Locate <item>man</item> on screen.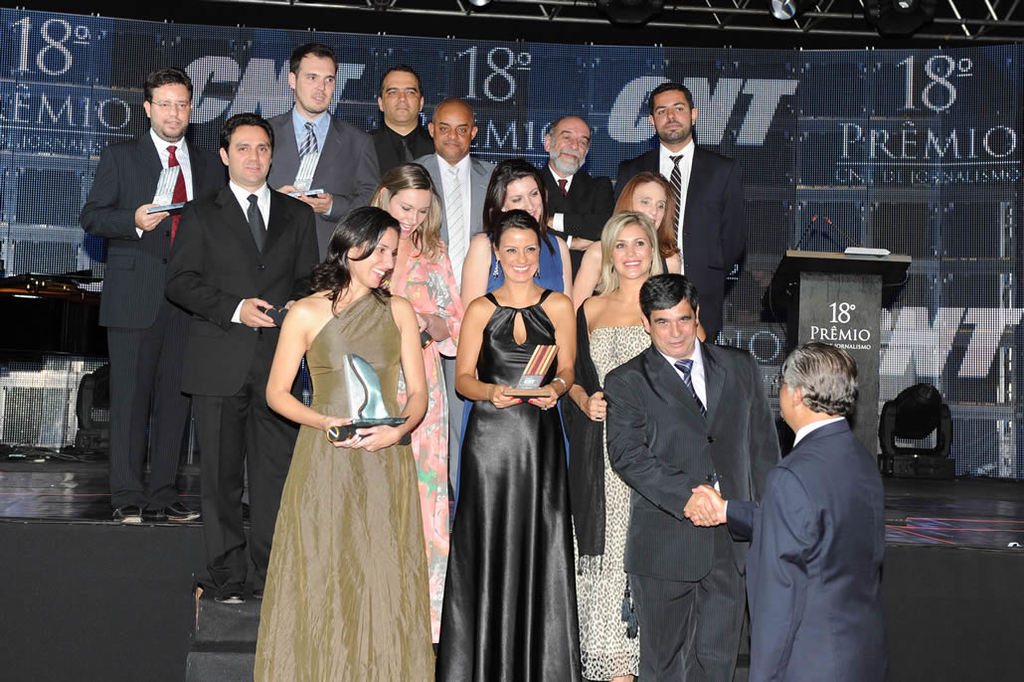
On screen at crop(365, 66, 433, 168).
